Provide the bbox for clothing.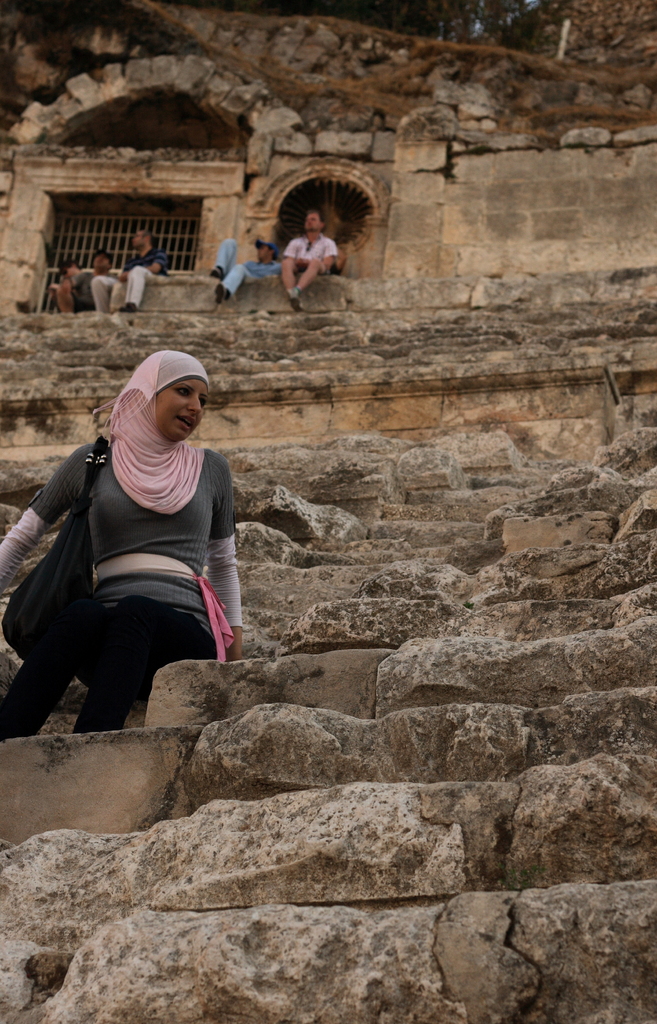
<bbox>67, 266, 121, 330</bbox>.
